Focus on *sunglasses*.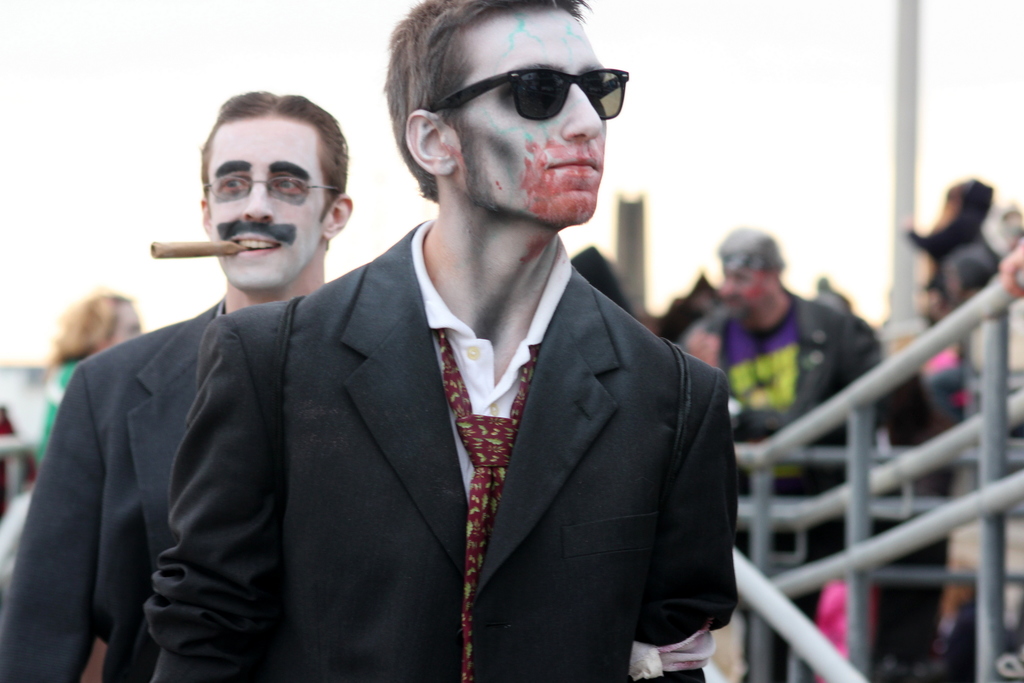
Focused at {"left": 428, "top": 72, "right": 631, "bottom": 122}.
